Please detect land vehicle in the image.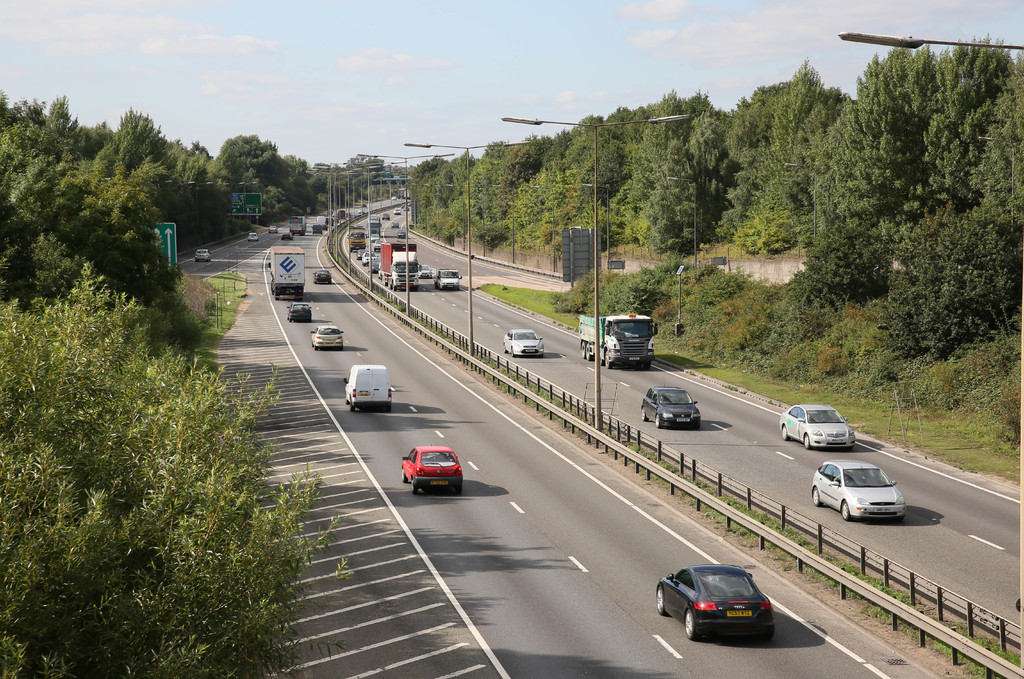
box(406, 199, 415, 208).
